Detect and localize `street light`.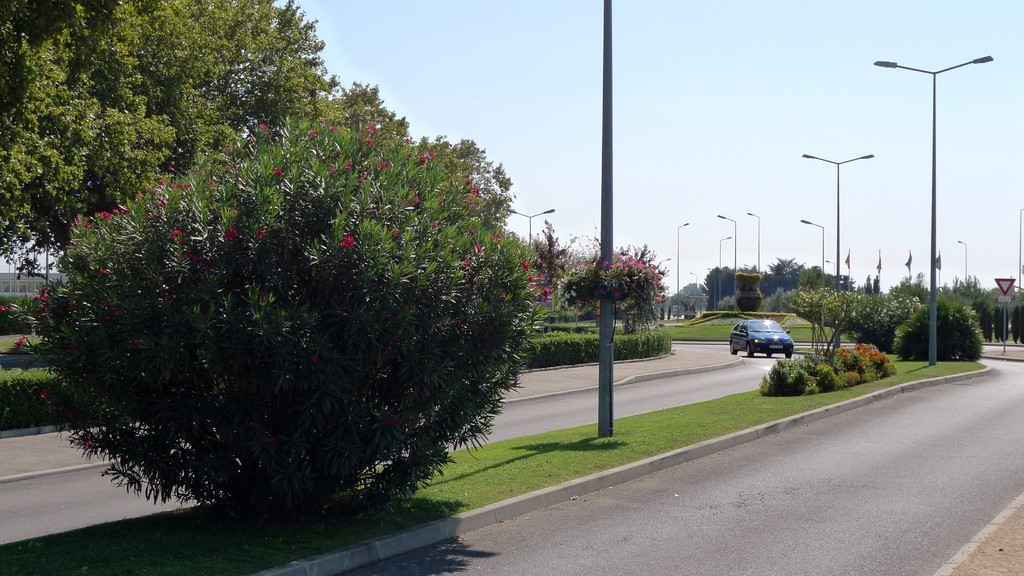
Localized at {"x1": 826, "y1": 260, "x2": 835, "y2": 275}.
